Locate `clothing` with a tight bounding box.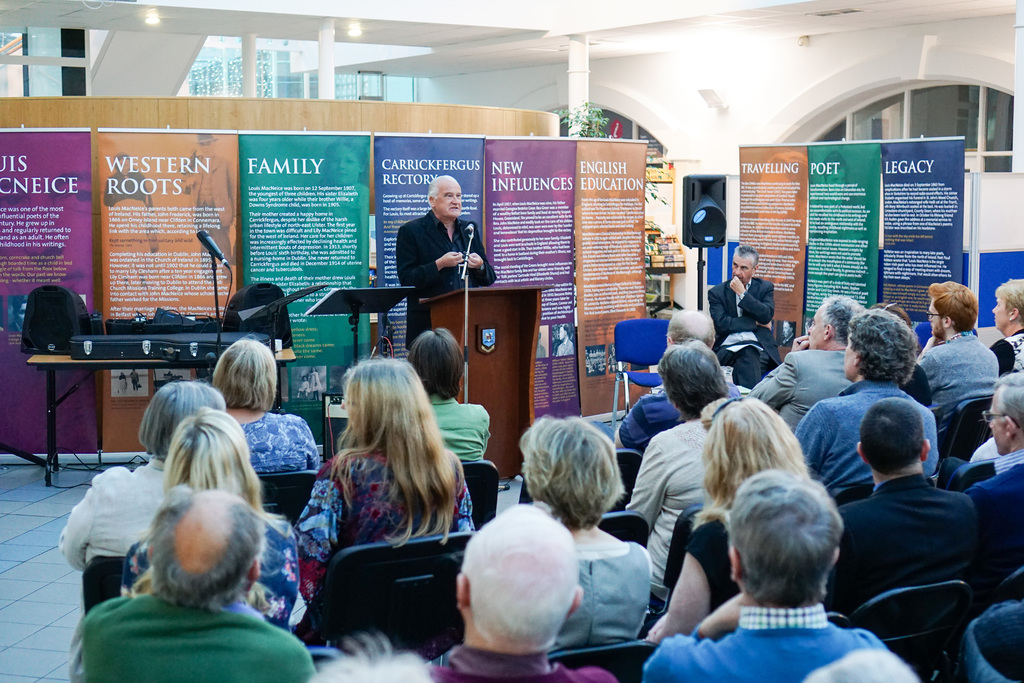
l=900, t=365, r=931, b=411.
